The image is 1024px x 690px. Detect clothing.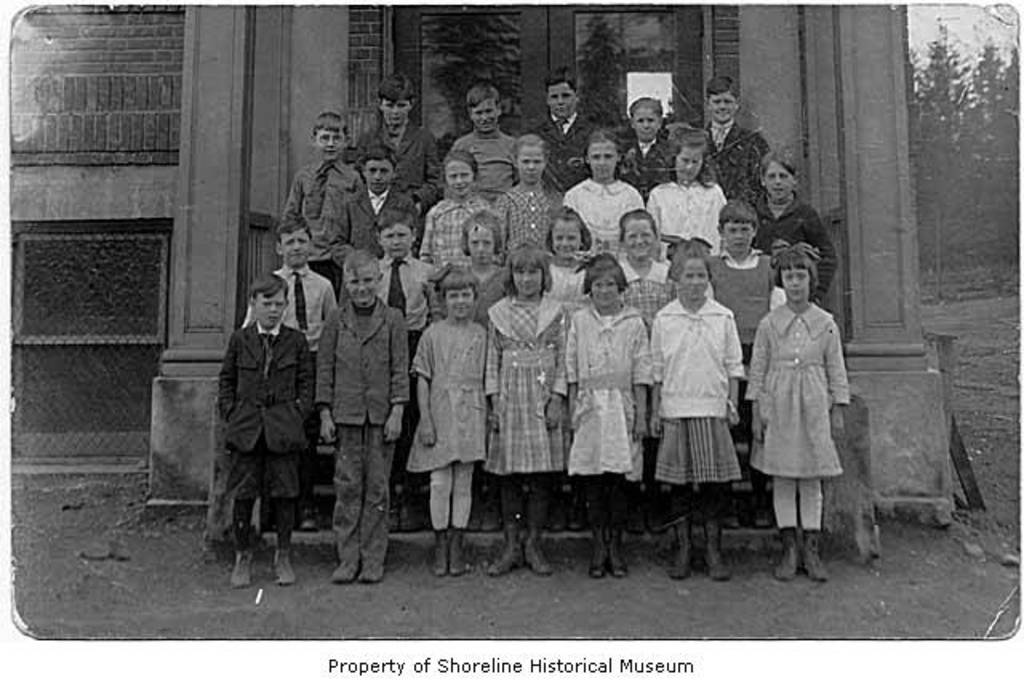
Detection: box(544, 242, 594, 311).
